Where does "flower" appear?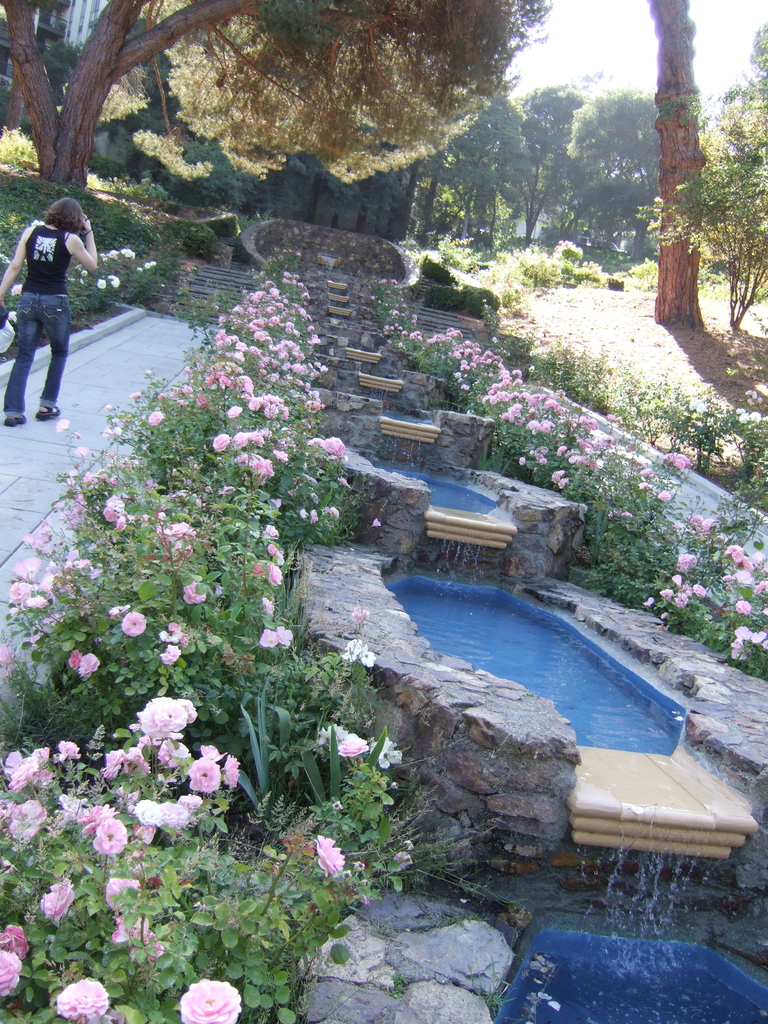
Appears at (182,693,200,723).
